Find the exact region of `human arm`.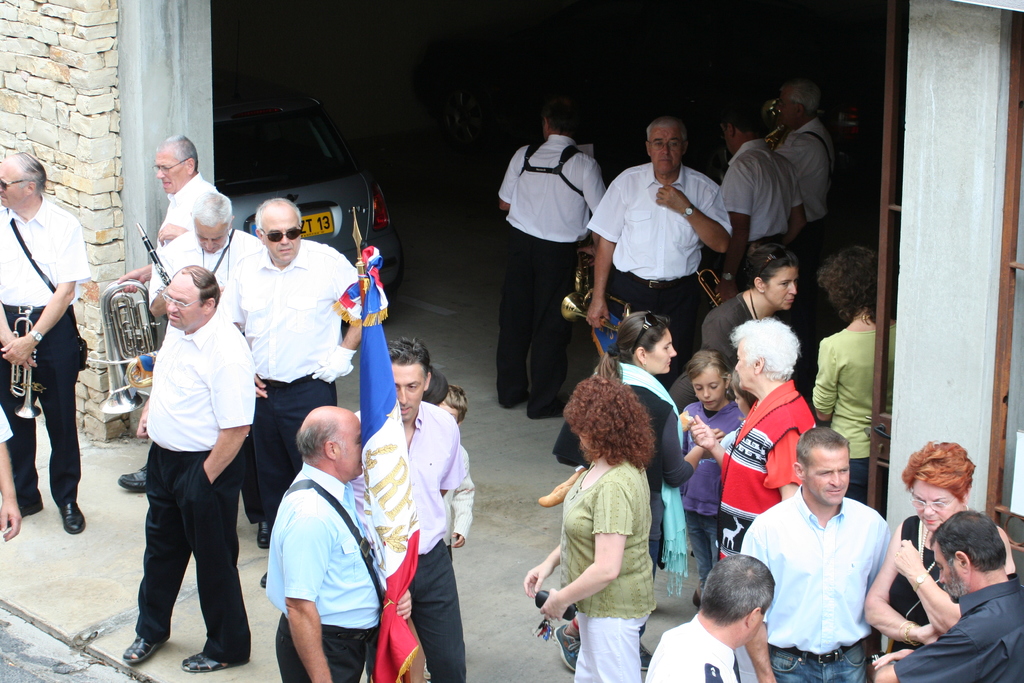
Exact region: (0,210,76,370).
